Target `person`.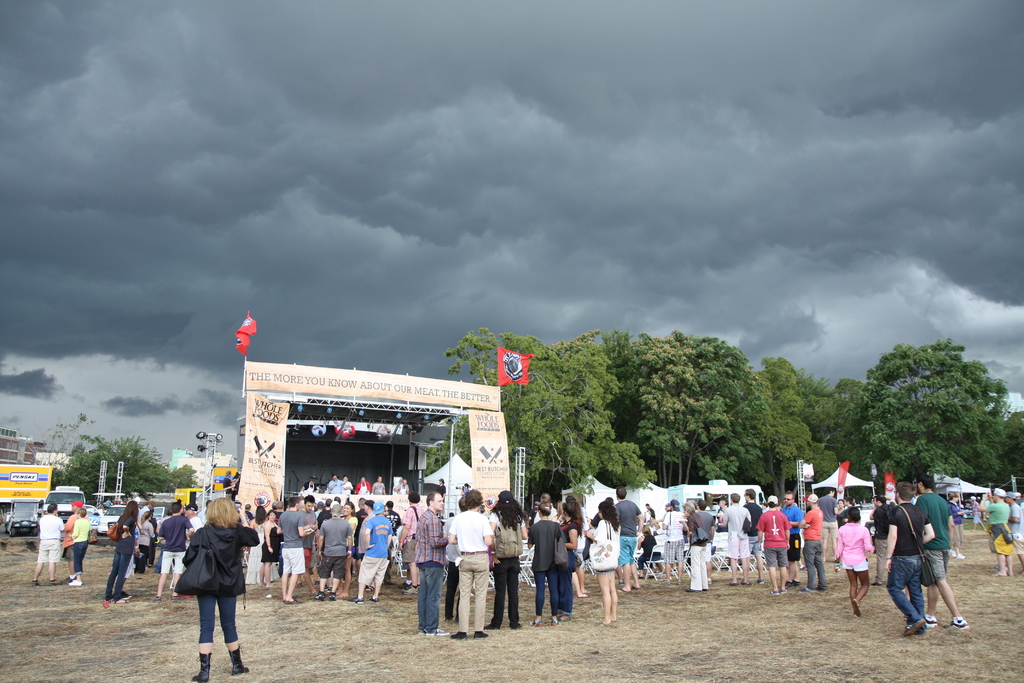
Target region: box=[644, 502, 653, 536].
